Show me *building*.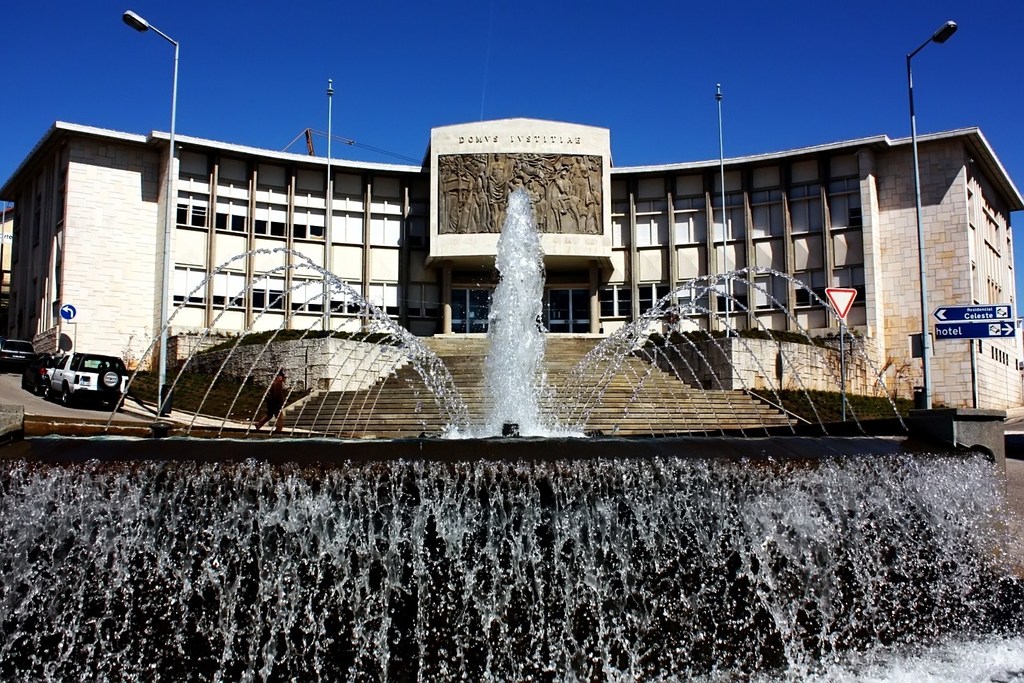
*building* is here: x1=0 y1=110 x2=1023 y2=403.
